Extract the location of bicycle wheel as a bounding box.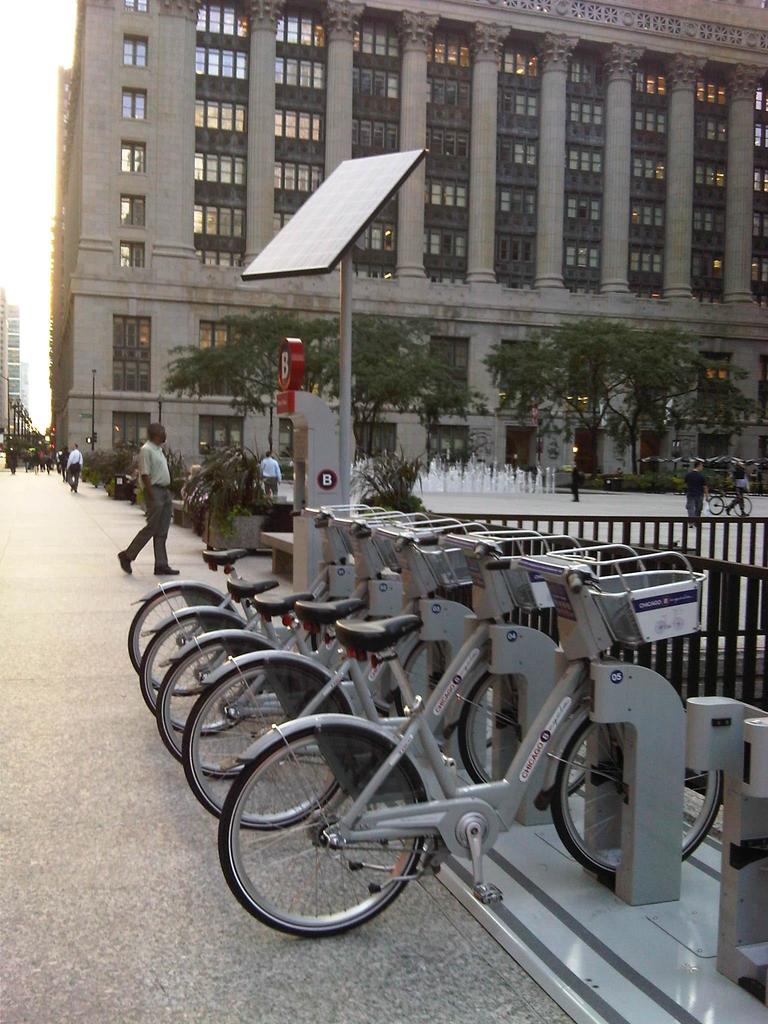
454, 665, 588, 798.
